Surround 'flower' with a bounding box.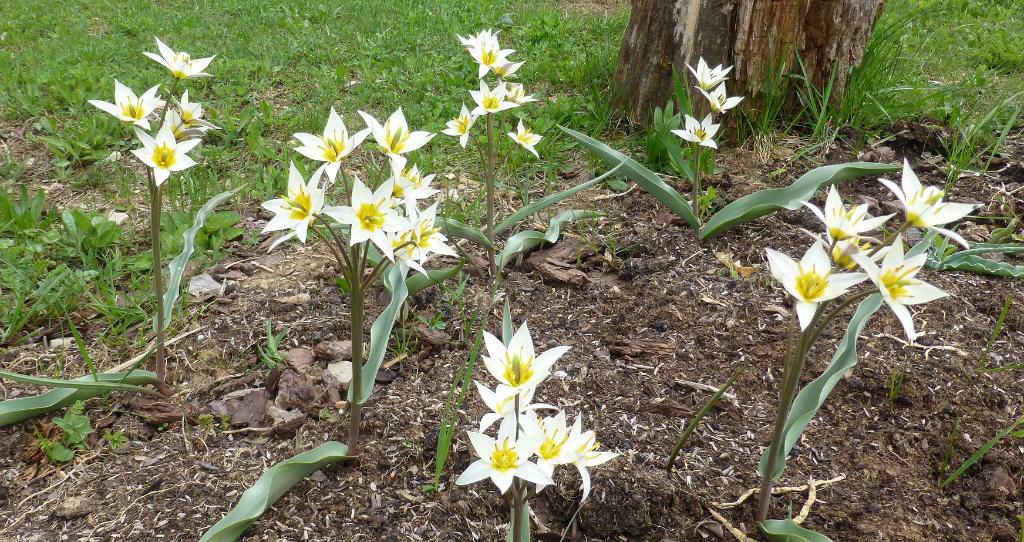
{"left": 87, "top": 82, "right": 159, "bottom": 132}.
